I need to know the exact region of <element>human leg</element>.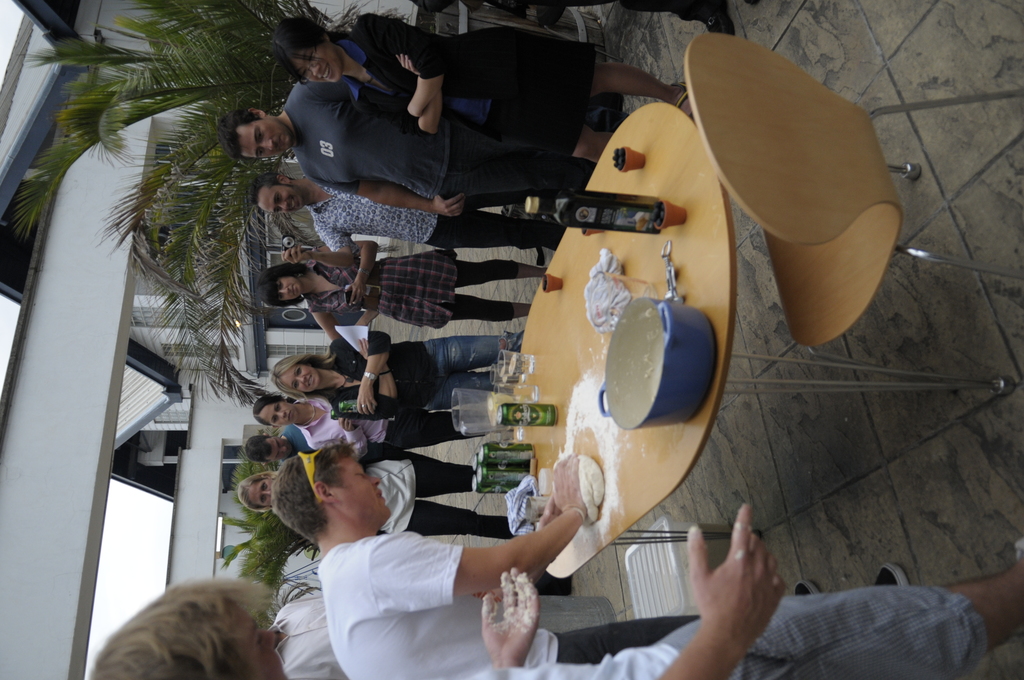
Region: l=401, t=451, r=474, b=495.
